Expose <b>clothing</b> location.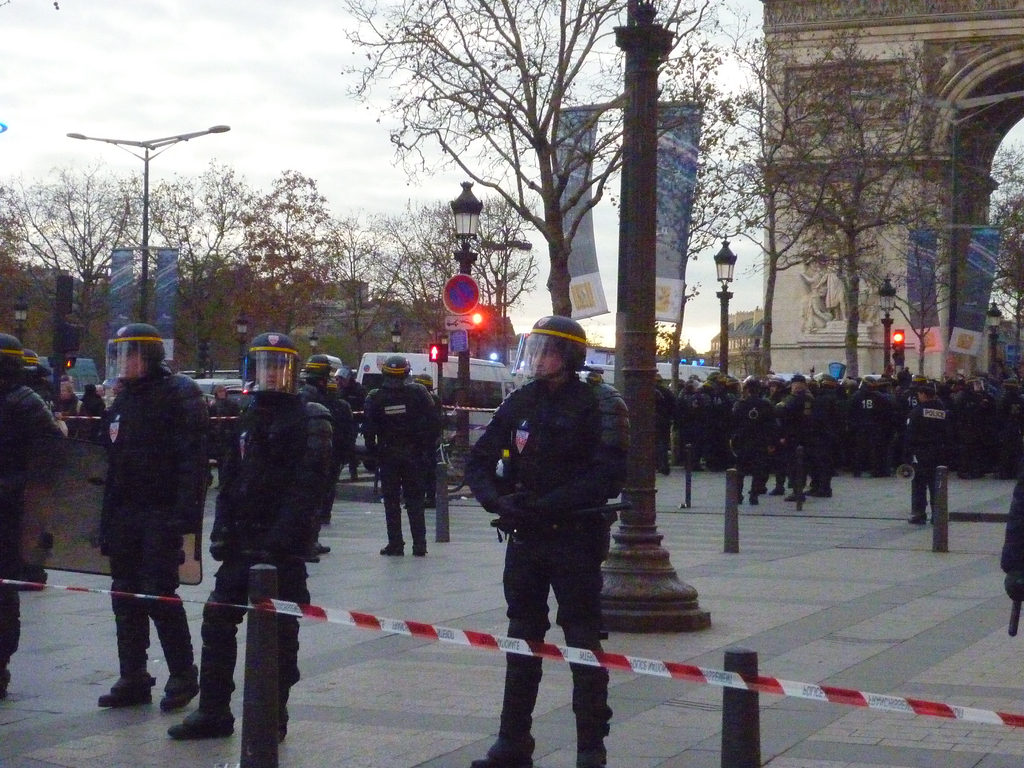
Exposed at (x1=0, y1=388, x2=59, y2=664).
